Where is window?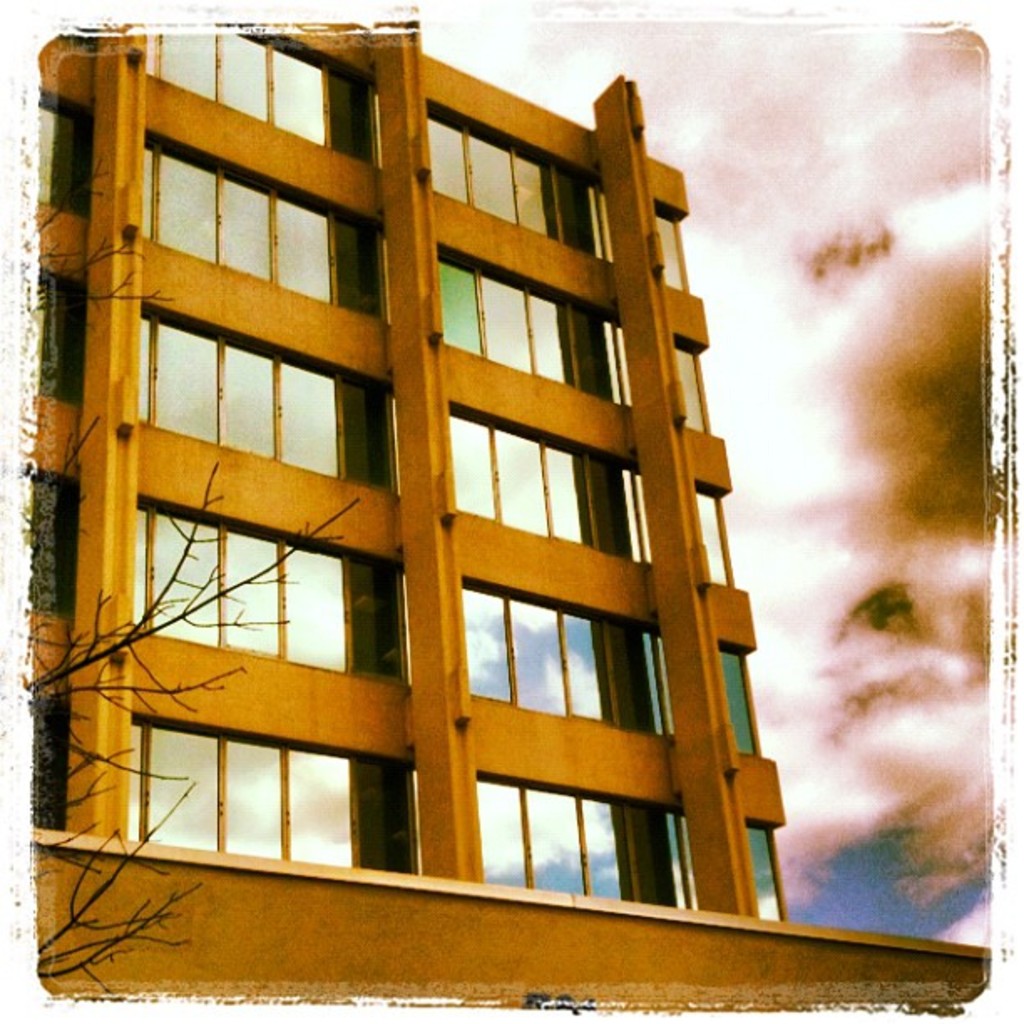
751 830 798 927.
